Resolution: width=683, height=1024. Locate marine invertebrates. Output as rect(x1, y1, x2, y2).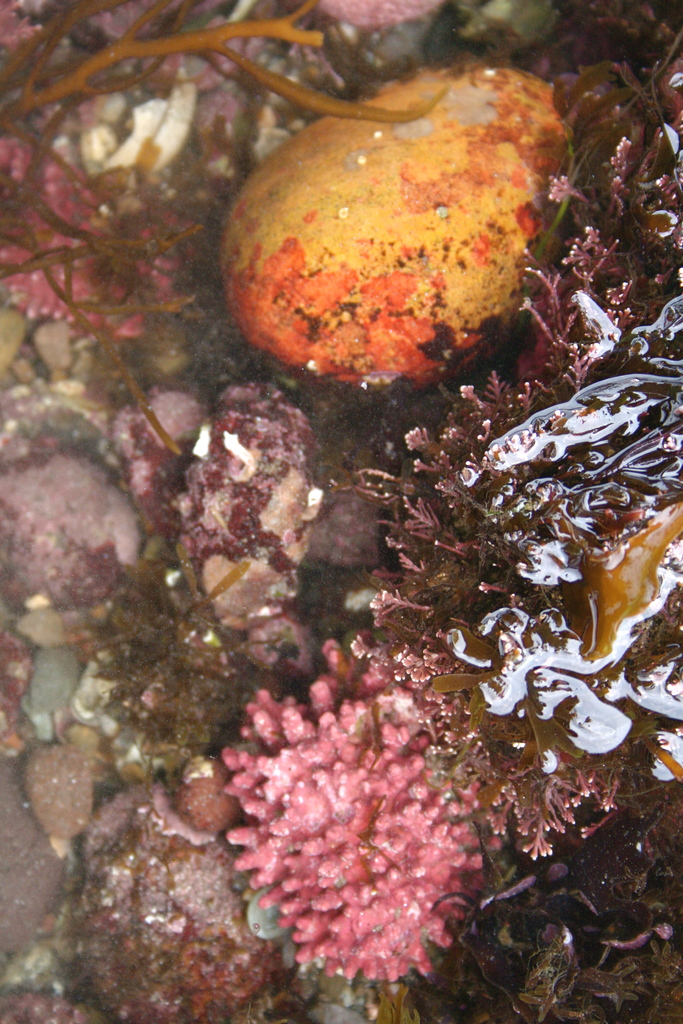
rect(337, 0, 682, 889).
